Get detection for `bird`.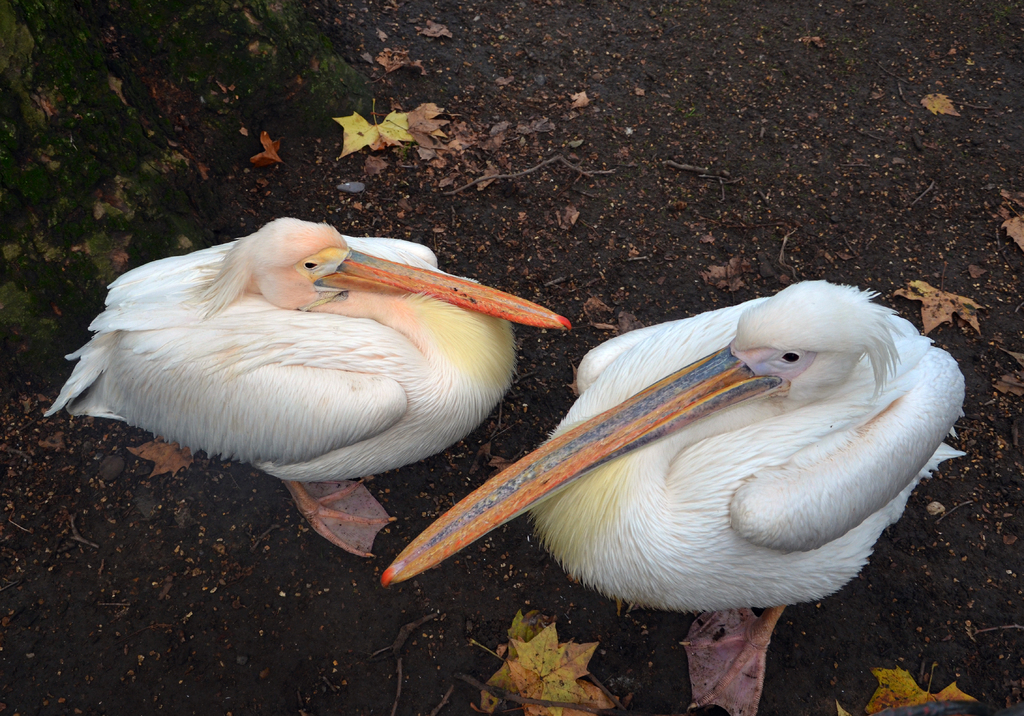
Detection: detection(392, 284, 958, 622).
